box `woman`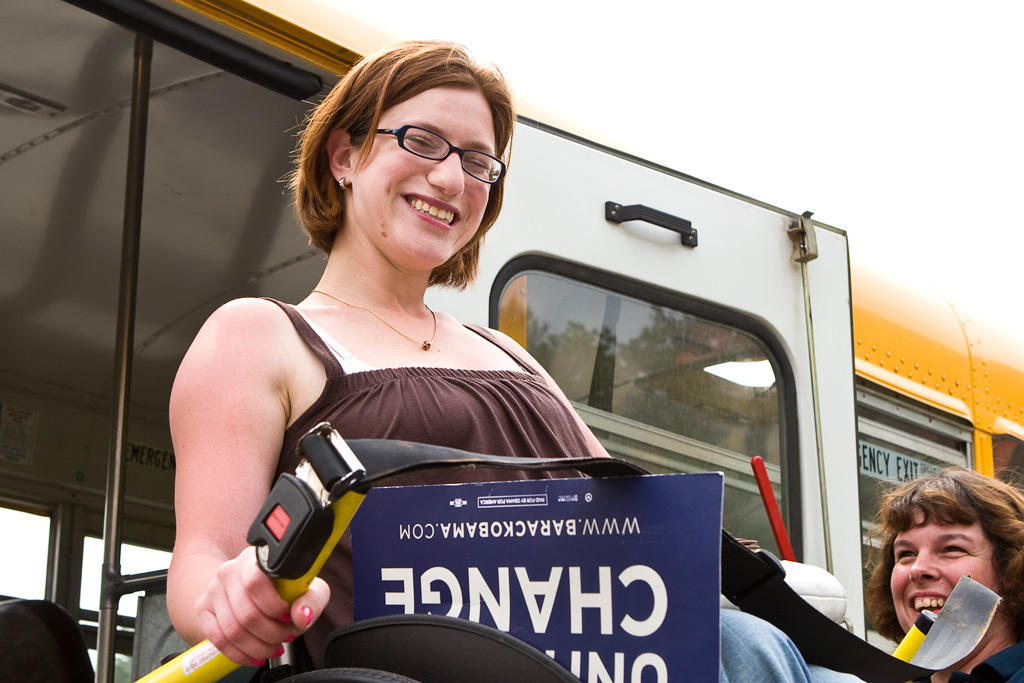
(866, 465, 1023, 682)
